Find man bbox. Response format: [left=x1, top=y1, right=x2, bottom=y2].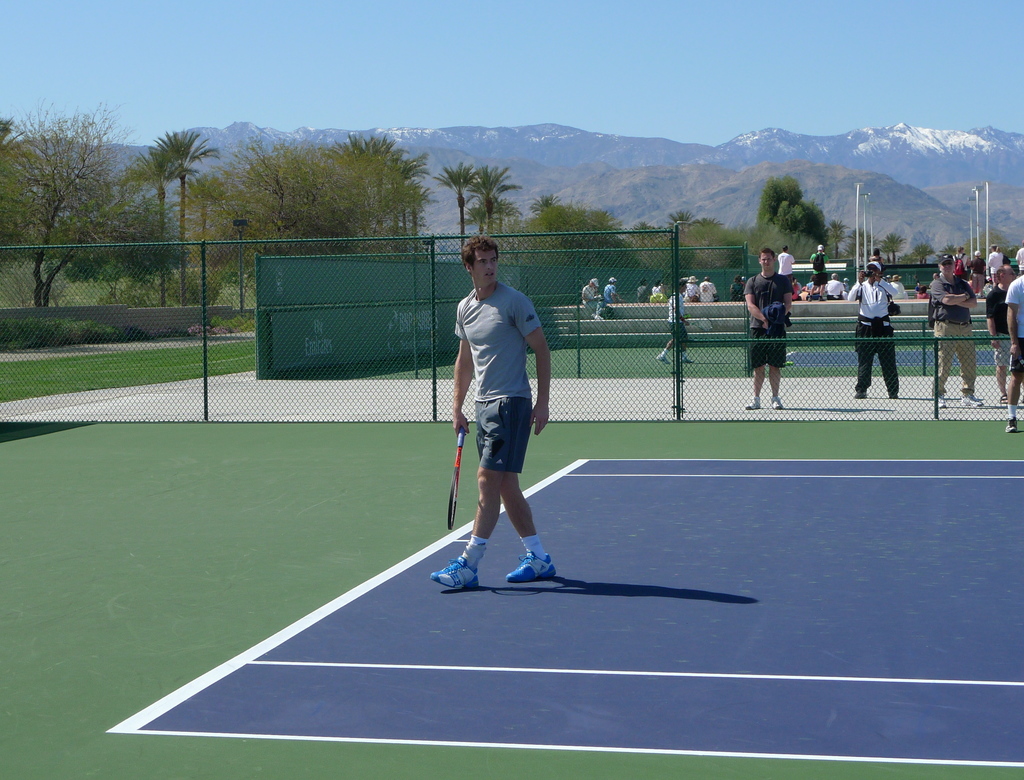
[left=845, top=261, right=899, bottom=399].
